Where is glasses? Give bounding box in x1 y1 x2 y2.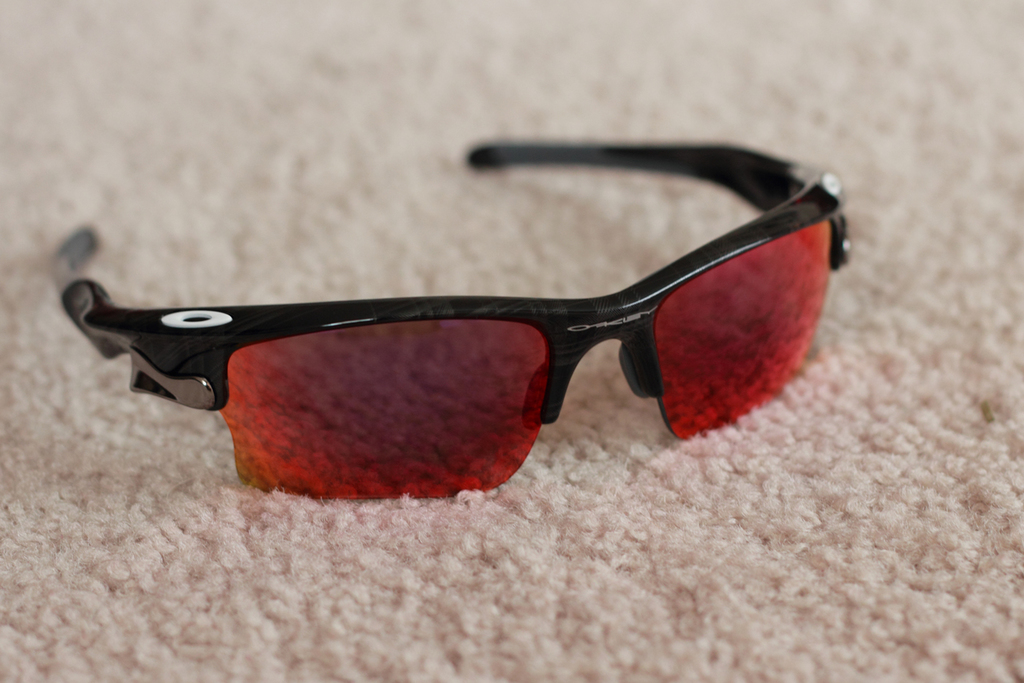
56 145 848 502.
